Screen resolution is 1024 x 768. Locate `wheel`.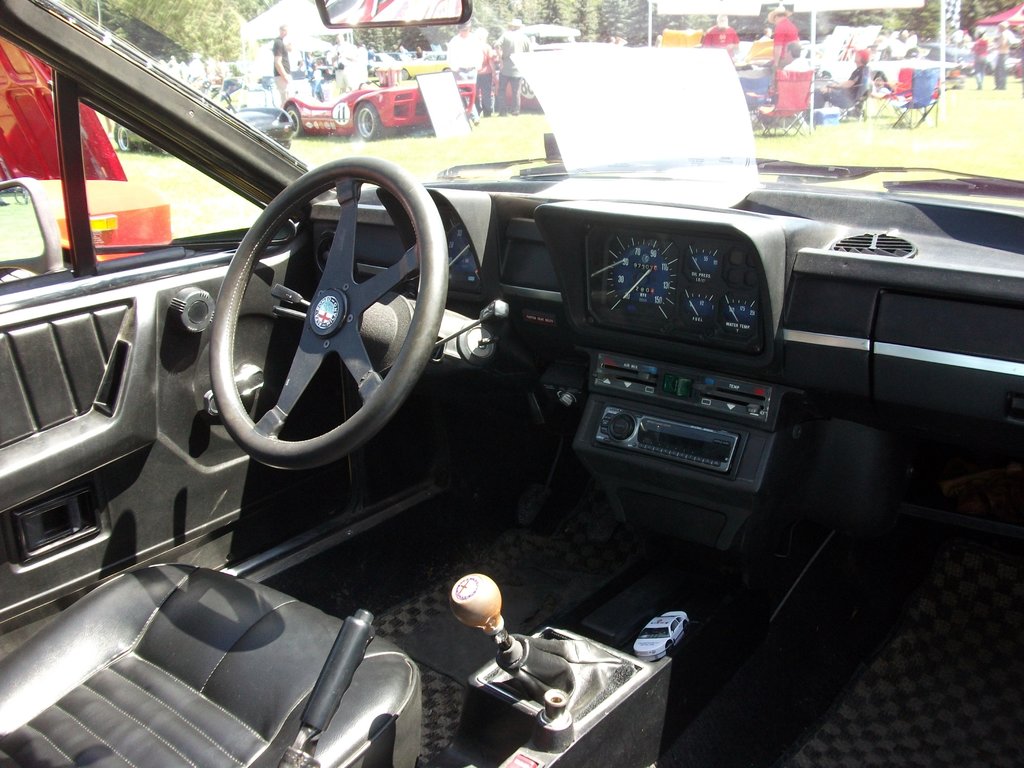
237 166 419 460.
